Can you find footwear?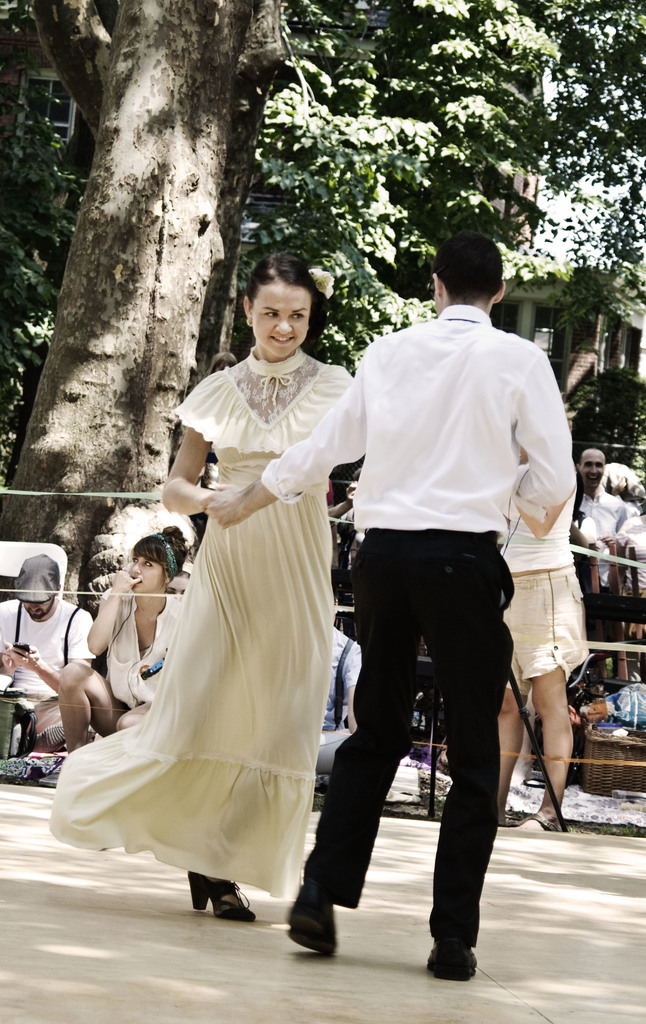
Yes, bounding box: l=184, t=867, r=263, b=923.
